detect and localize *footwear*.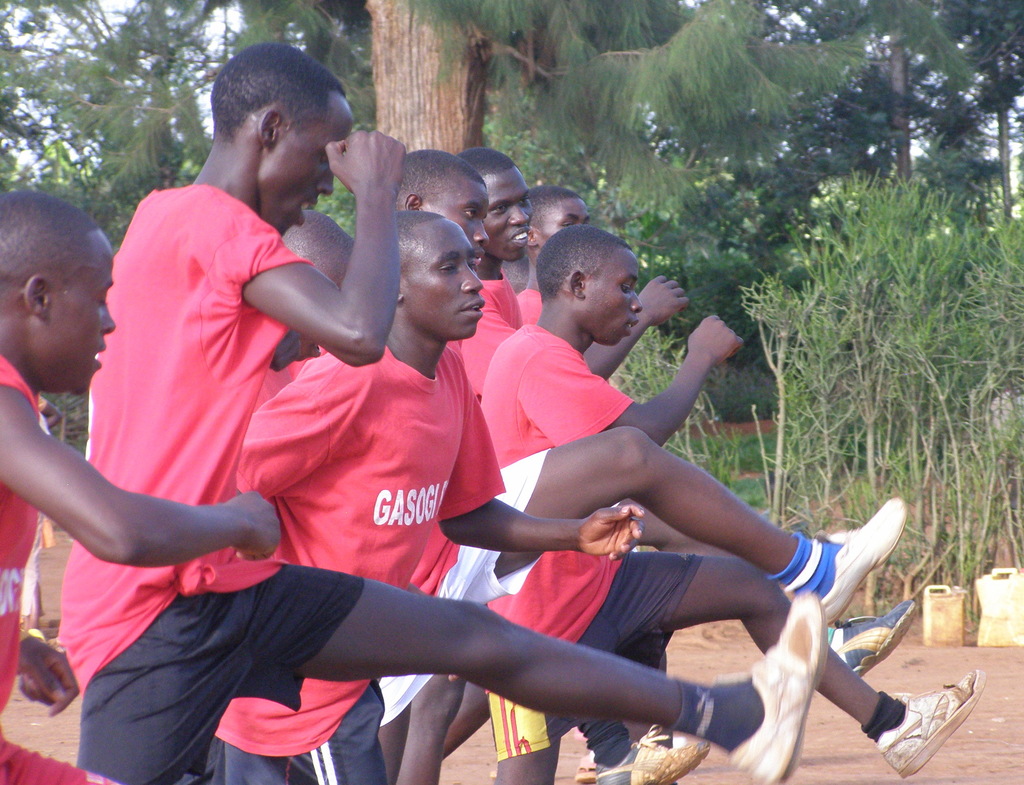
Localized at detection(876, 668, 986, 776).
